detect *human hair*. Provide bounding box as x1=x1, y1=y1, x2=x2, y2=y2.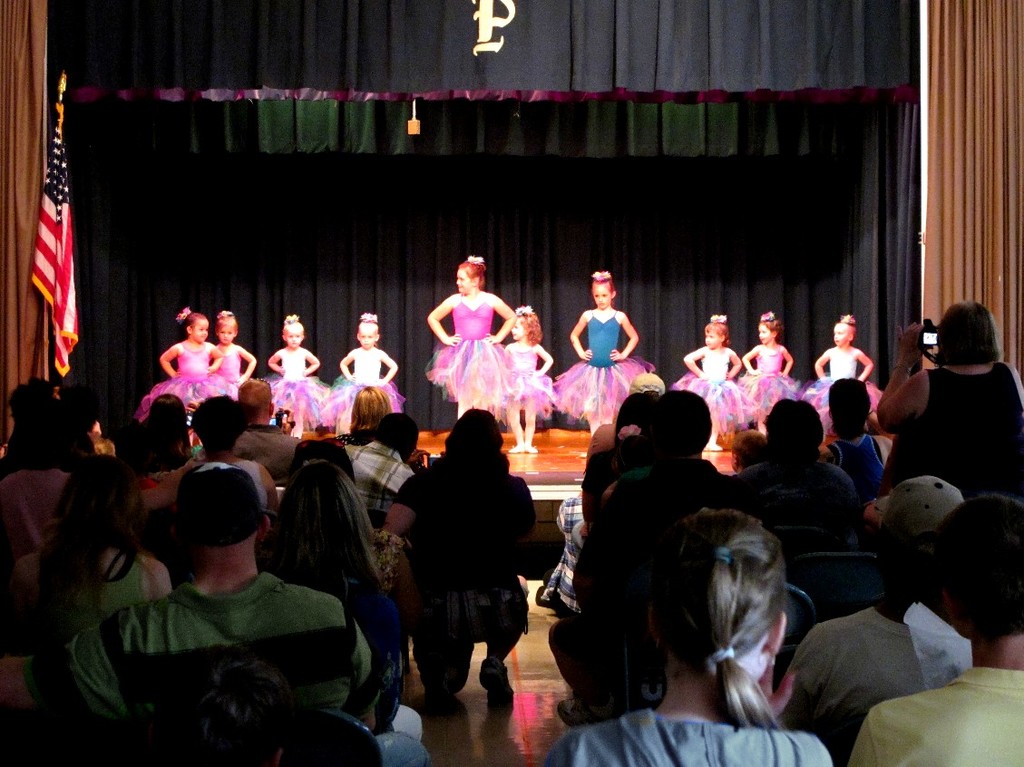
x1=457, y1=252, x2=483, y2=286.
